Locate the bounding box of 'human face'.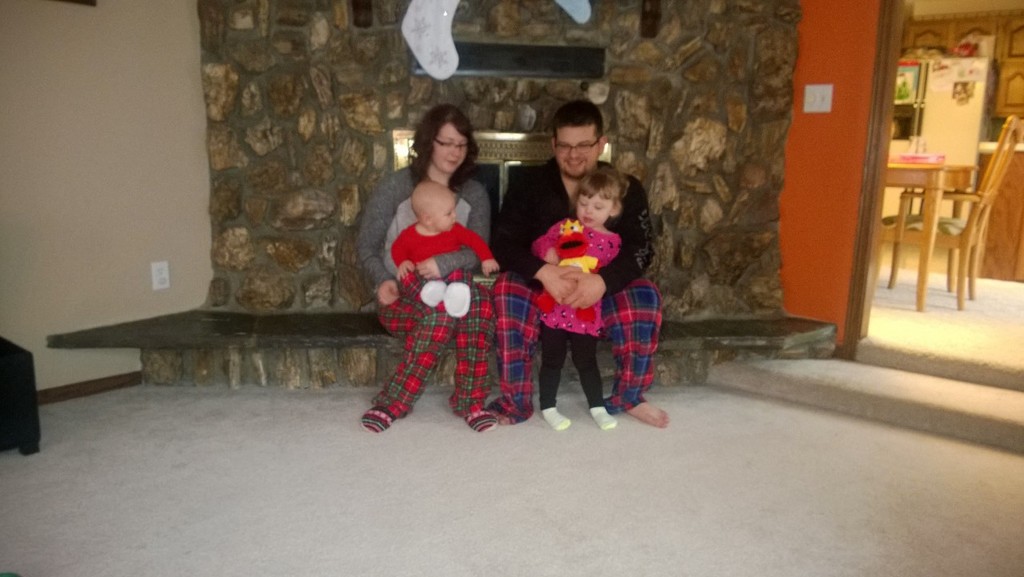
Bounding box: BBox(556, 124, 599, 176).
